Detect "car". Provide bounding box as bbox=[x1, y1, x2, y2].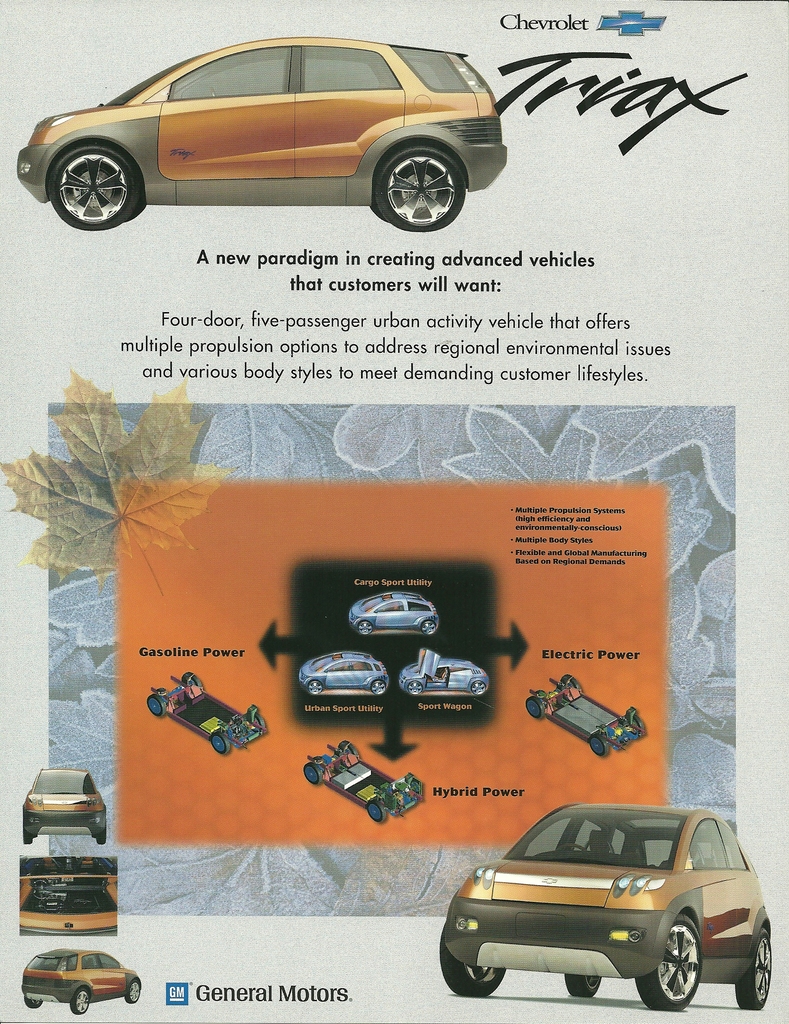
bbox=[437, 803, 772, 1014].
